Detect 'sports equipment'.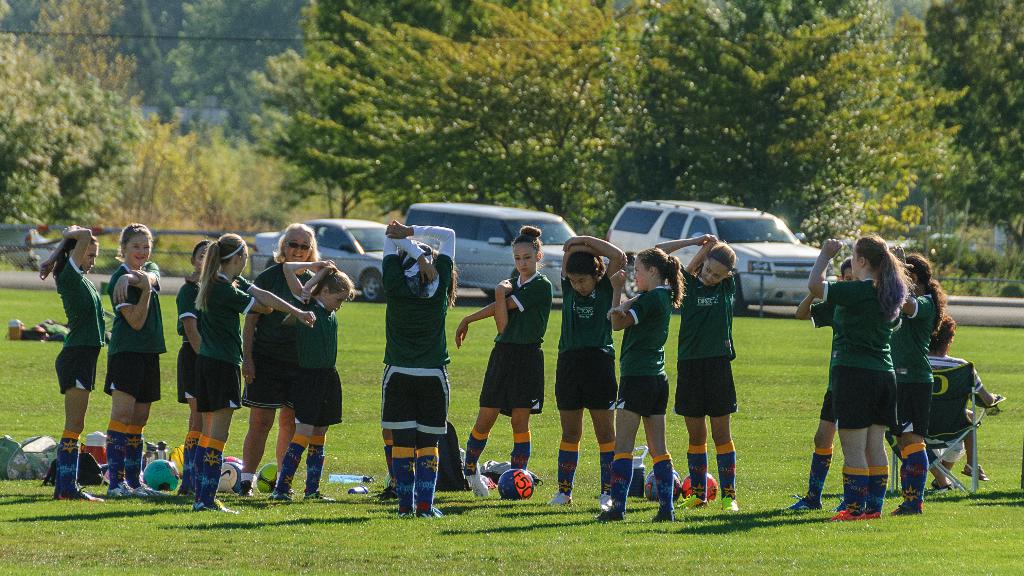
Detected at pyautogui.locateOnScreen(218, 454, 243, 495).
